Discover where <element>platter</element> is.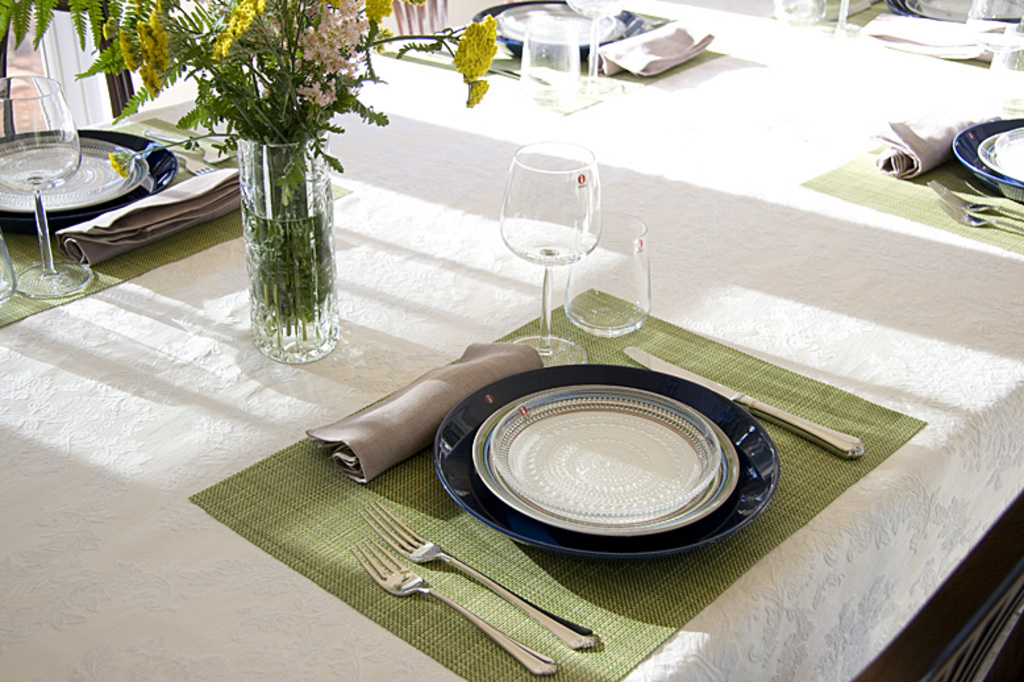
Discovered at Rect(475, 0, 637, 61).
